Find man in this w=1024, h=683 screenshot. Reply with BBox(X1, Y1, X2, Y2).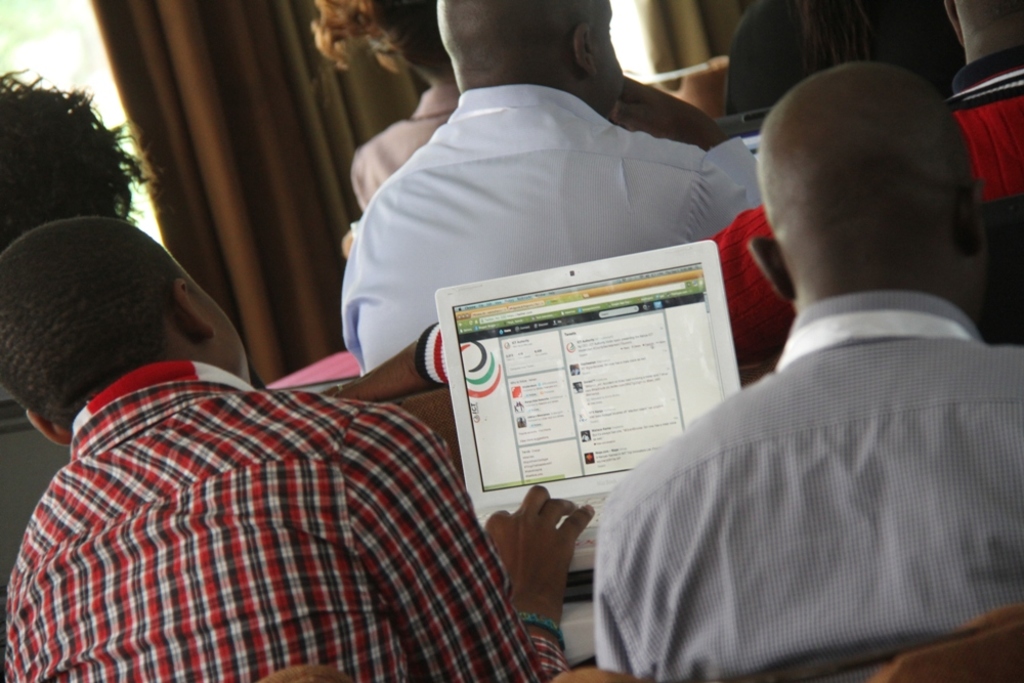
BBox(622, 41, 1023, 647).
